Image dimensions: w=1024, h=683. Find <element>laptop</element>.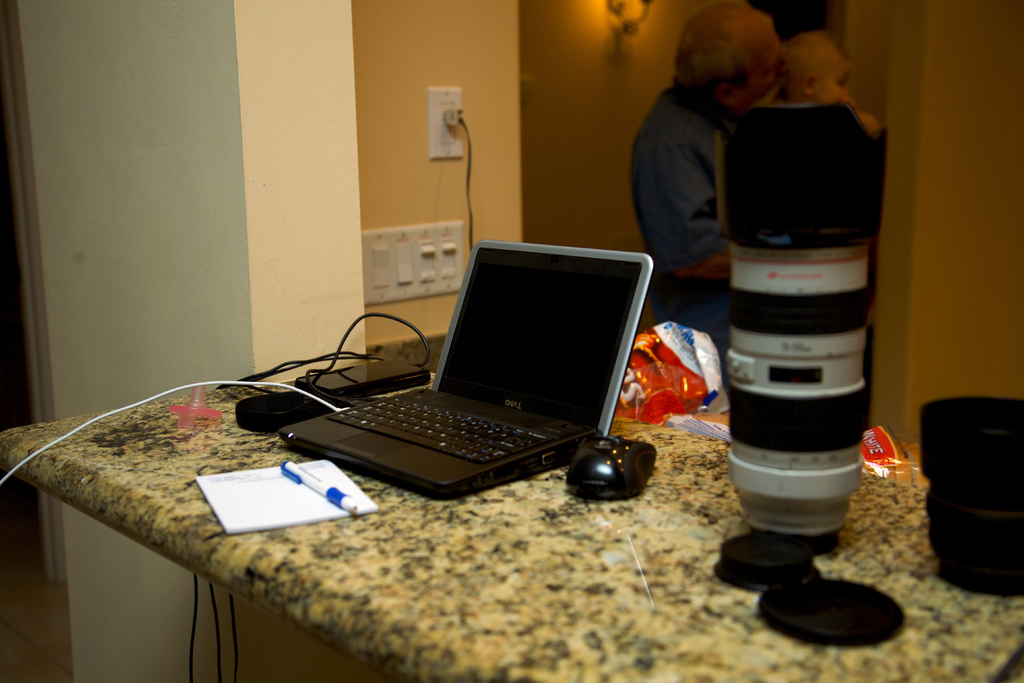
275, 239, 651, 494.
